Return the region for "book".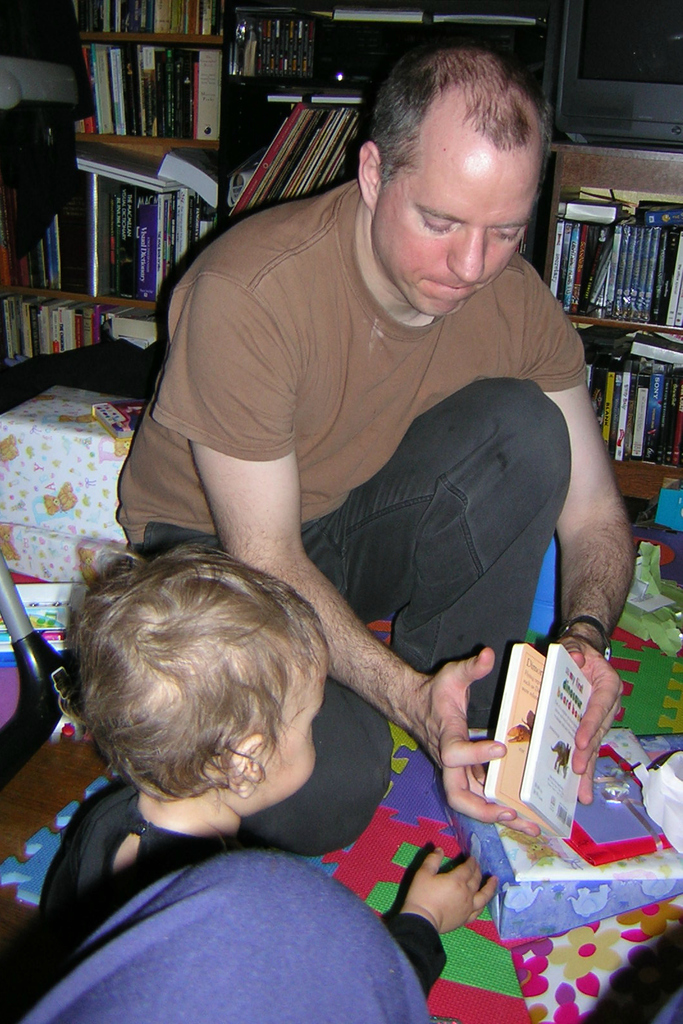
box=[88, 394, 142, 445].
